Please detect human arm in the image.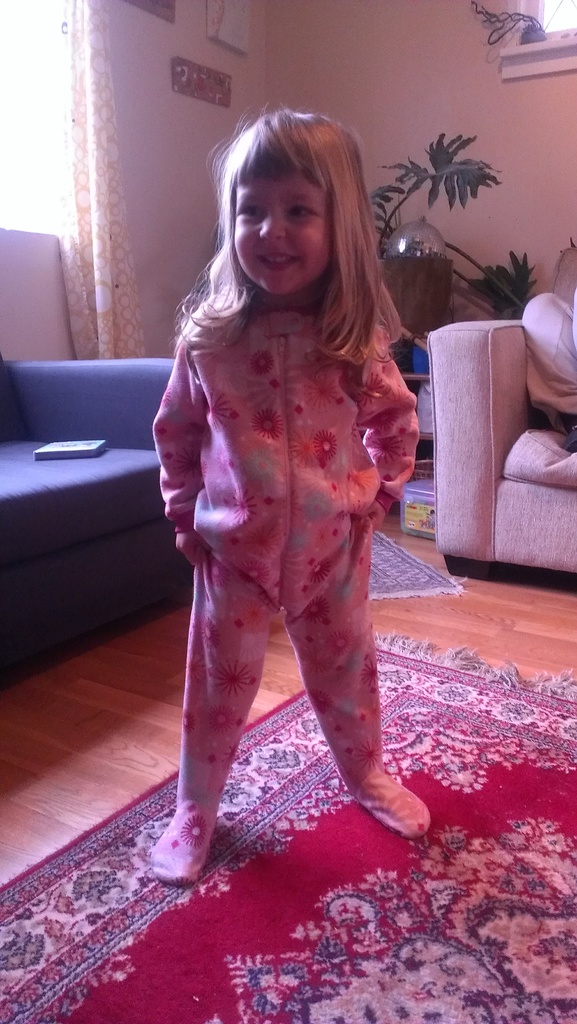
{"x1": 143, "y1": 309, "x2": 218, "y2": 582}.
